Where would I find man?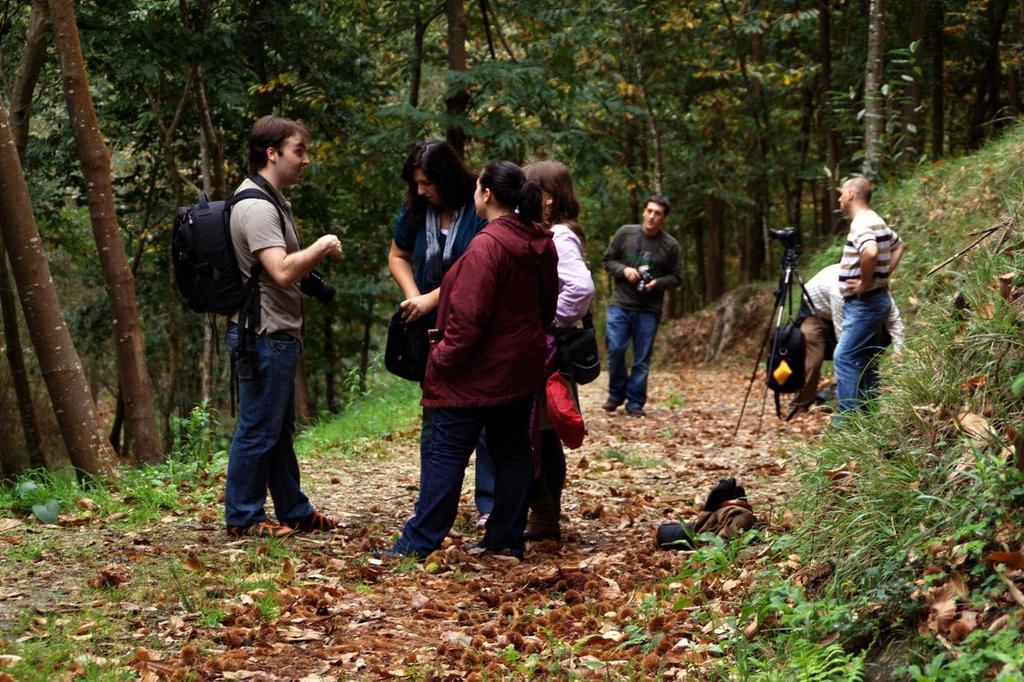
At x1=600 y1=195 x2=682 y2=418.
